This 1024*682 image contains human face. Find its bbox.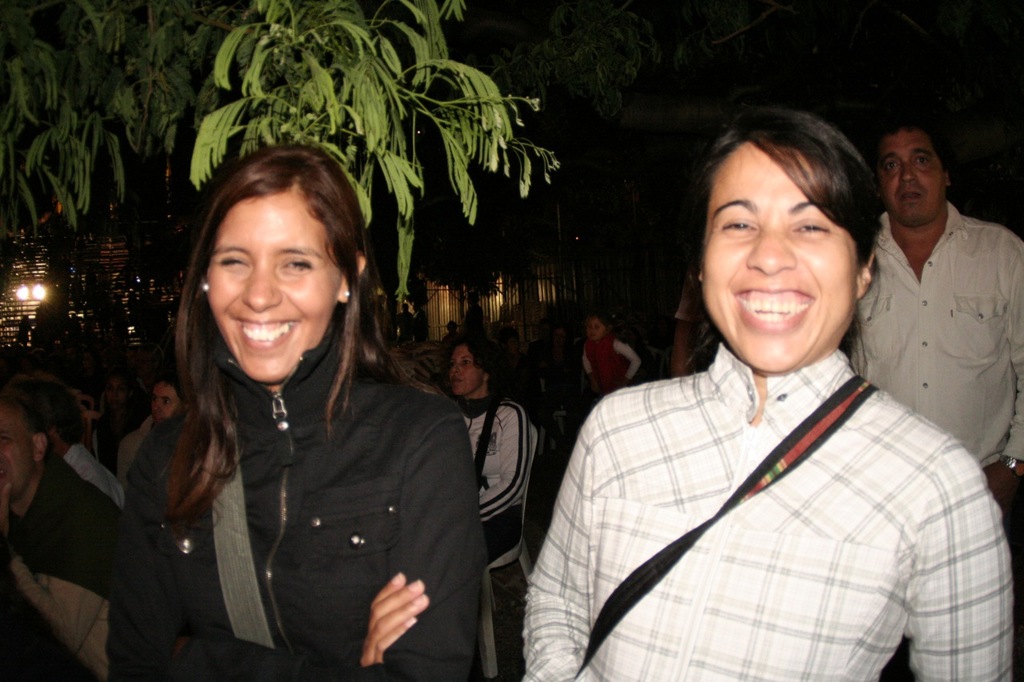
210/179/350/381.
